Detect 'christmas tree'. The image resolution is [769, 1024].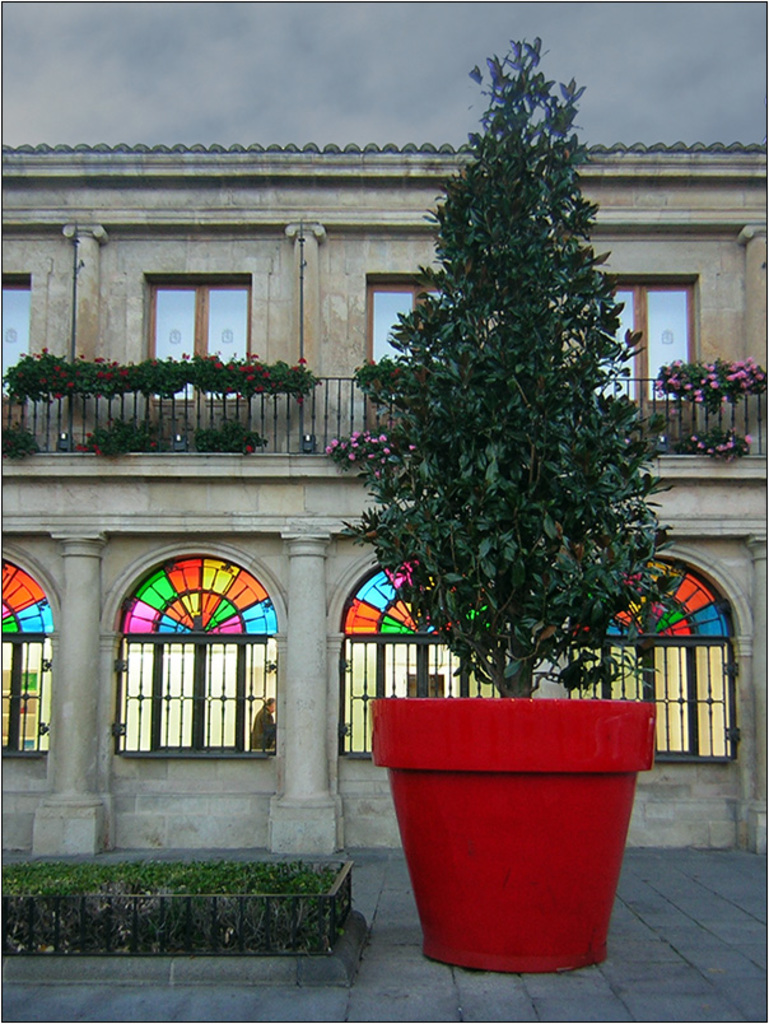
detection(326, 33, 688, 698).
